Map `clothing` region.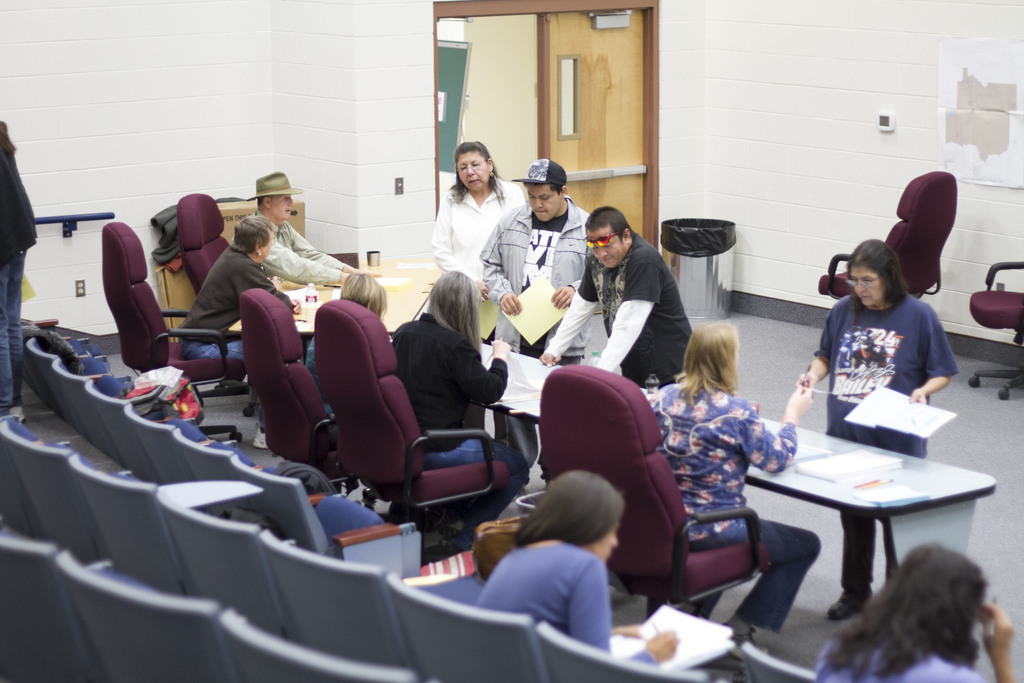
Mapped to x1=429, y1=171, x2=529, y2=342.
